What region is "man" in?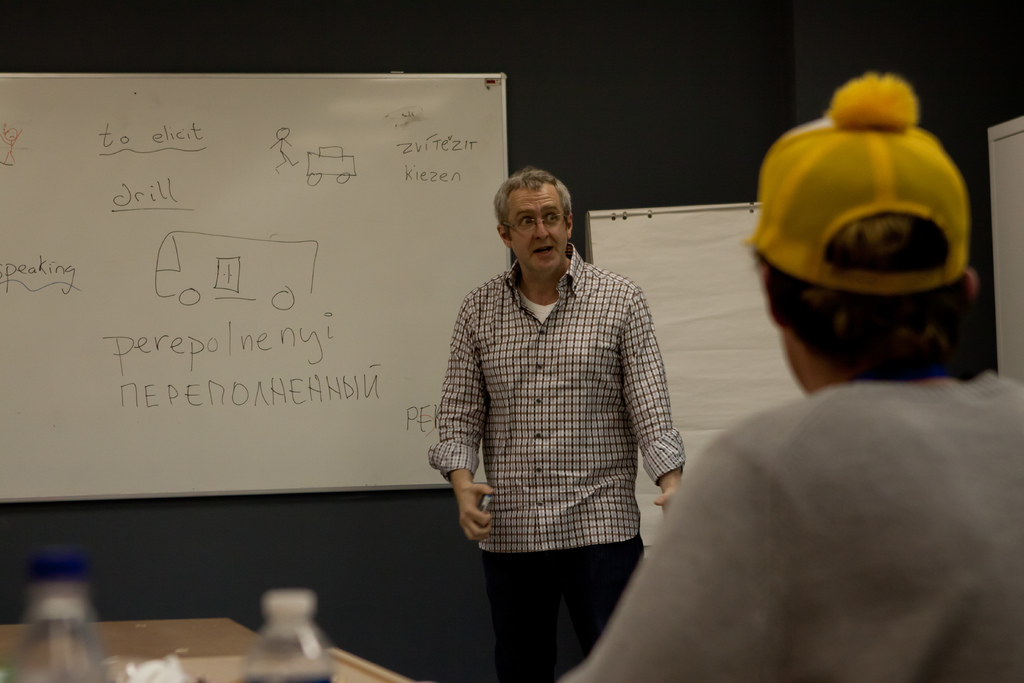
box(429, 169, 687, 682).
